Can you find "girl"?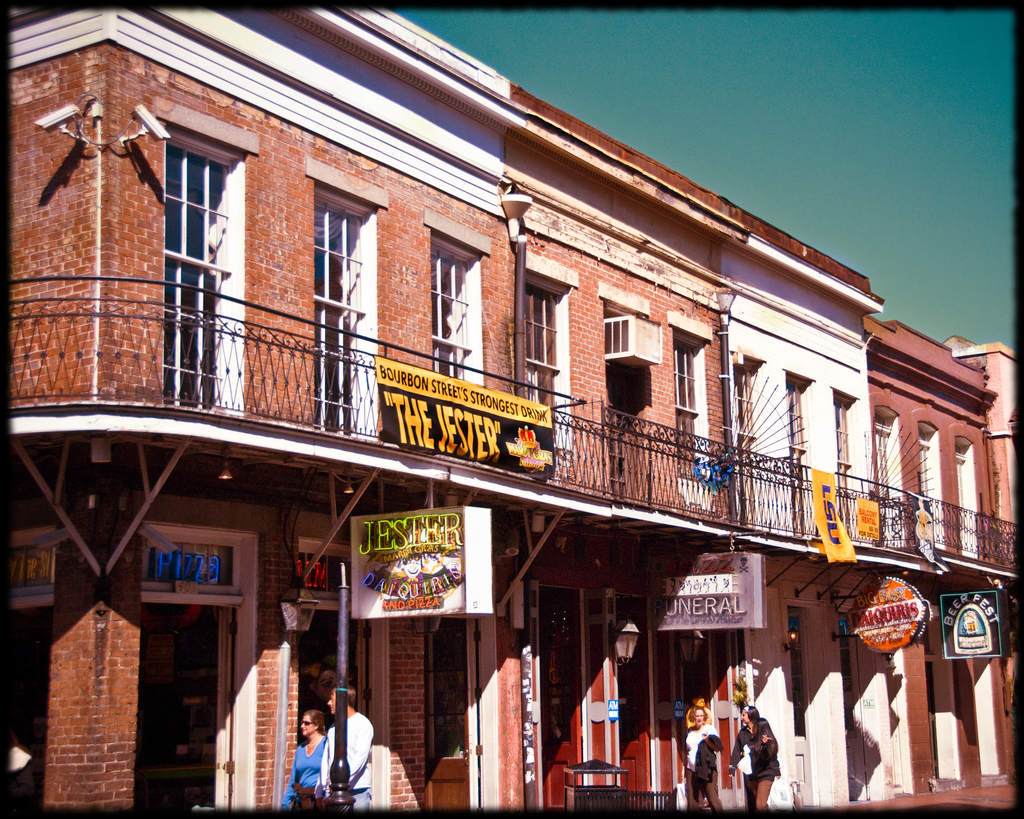
Yes, bounding box: [left=684, top=706, right=722, bottom=813].
